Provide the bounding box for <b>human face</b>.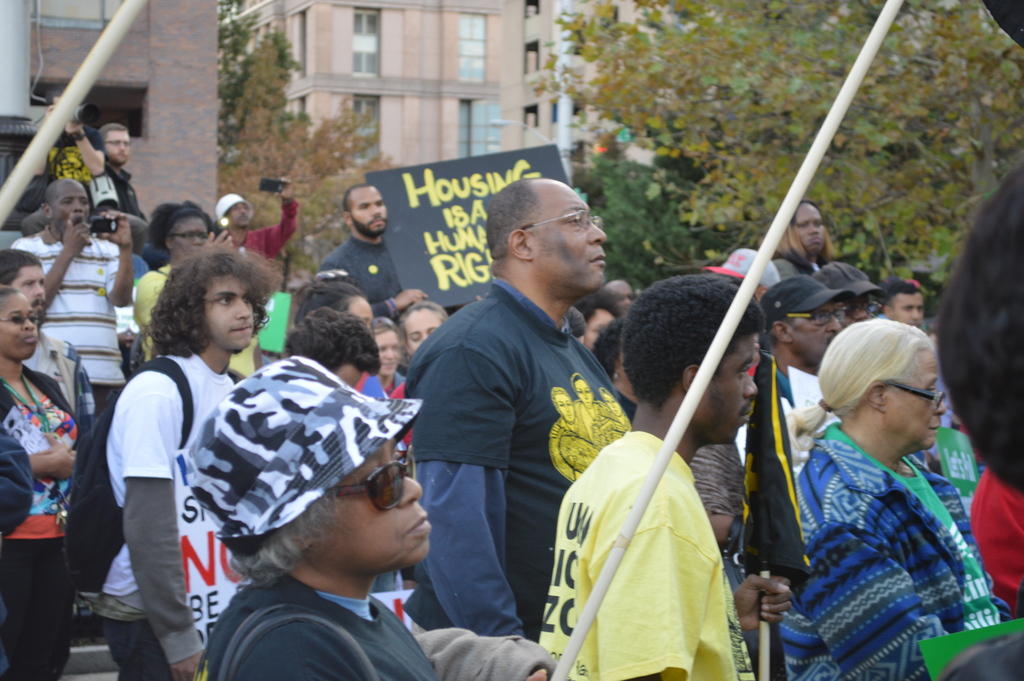
(374,332,399,375).
